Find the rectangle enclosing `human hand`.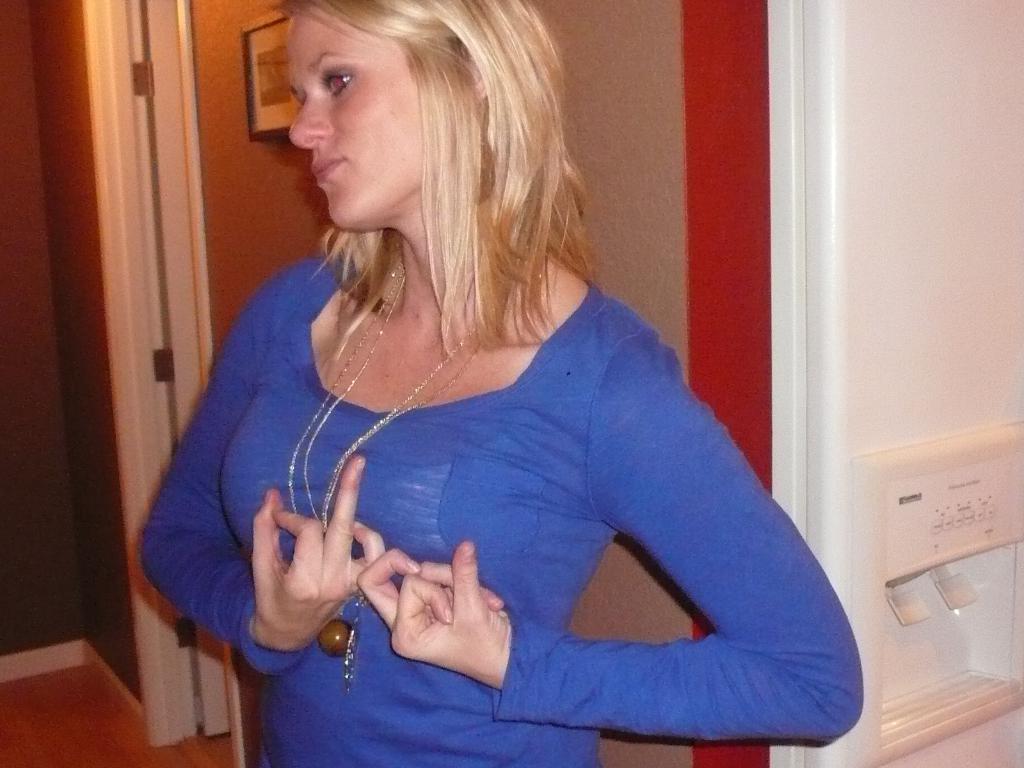
(x1=332, y1=536, x2=510, y2=686).
